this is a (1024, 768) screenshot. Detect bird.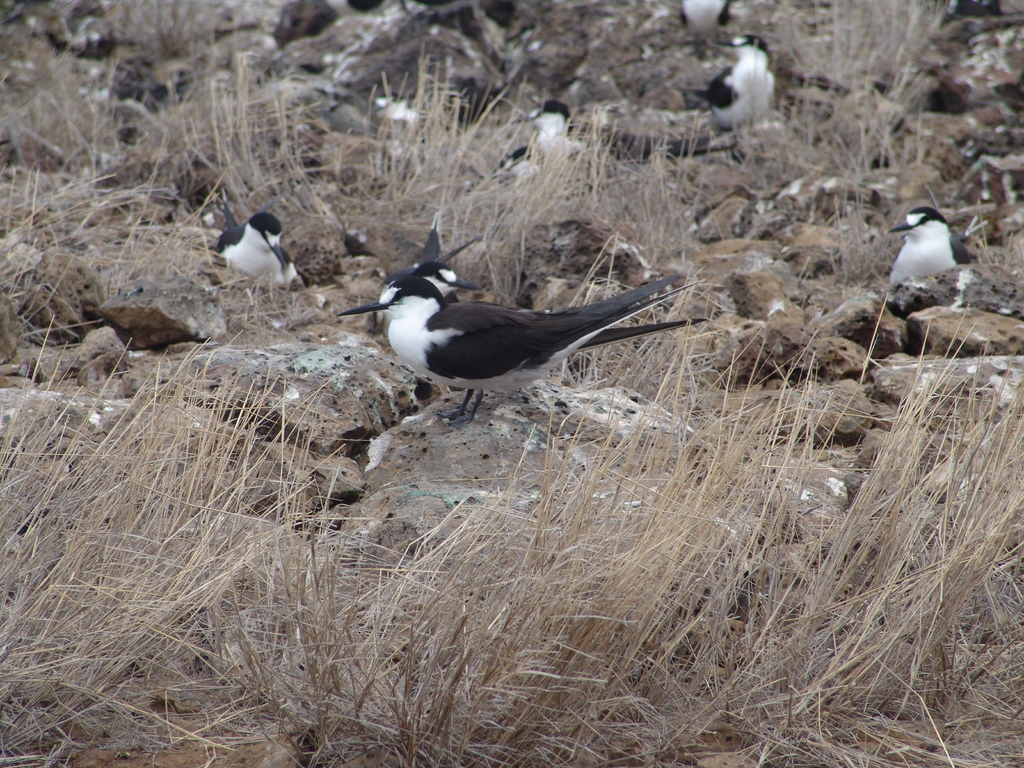
pyautogui.locateOnScreen(892, 188, 977, 298).
